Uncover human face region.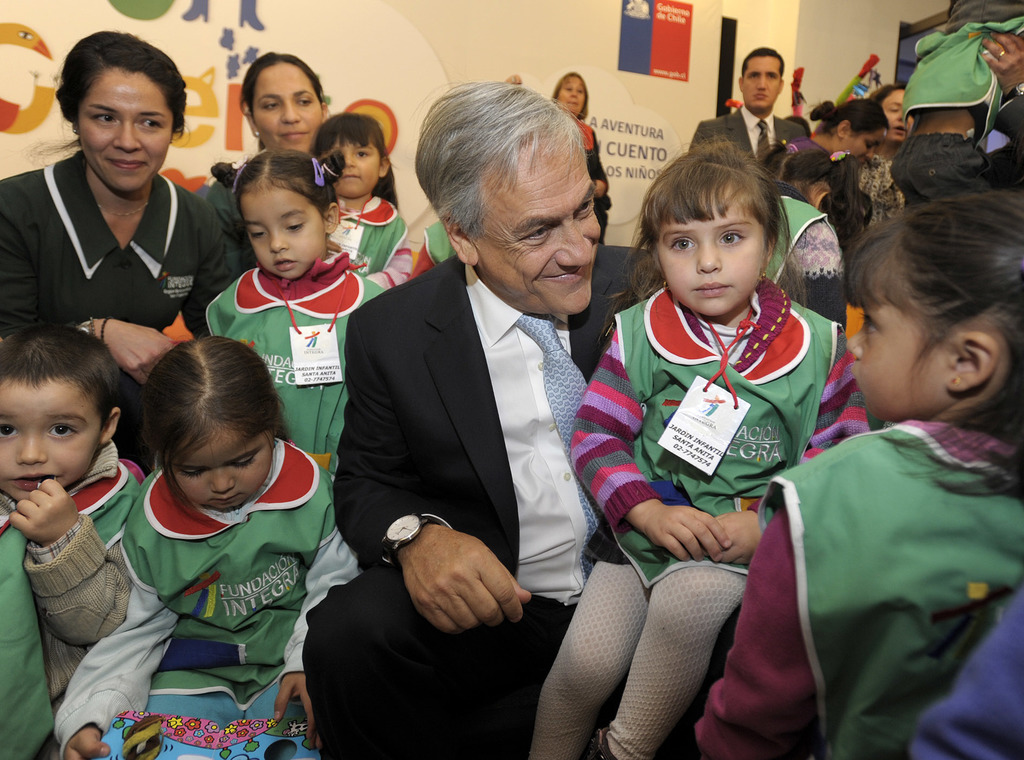
Uncovered: <bbox>657, 190, 772, 317</bbox>.
